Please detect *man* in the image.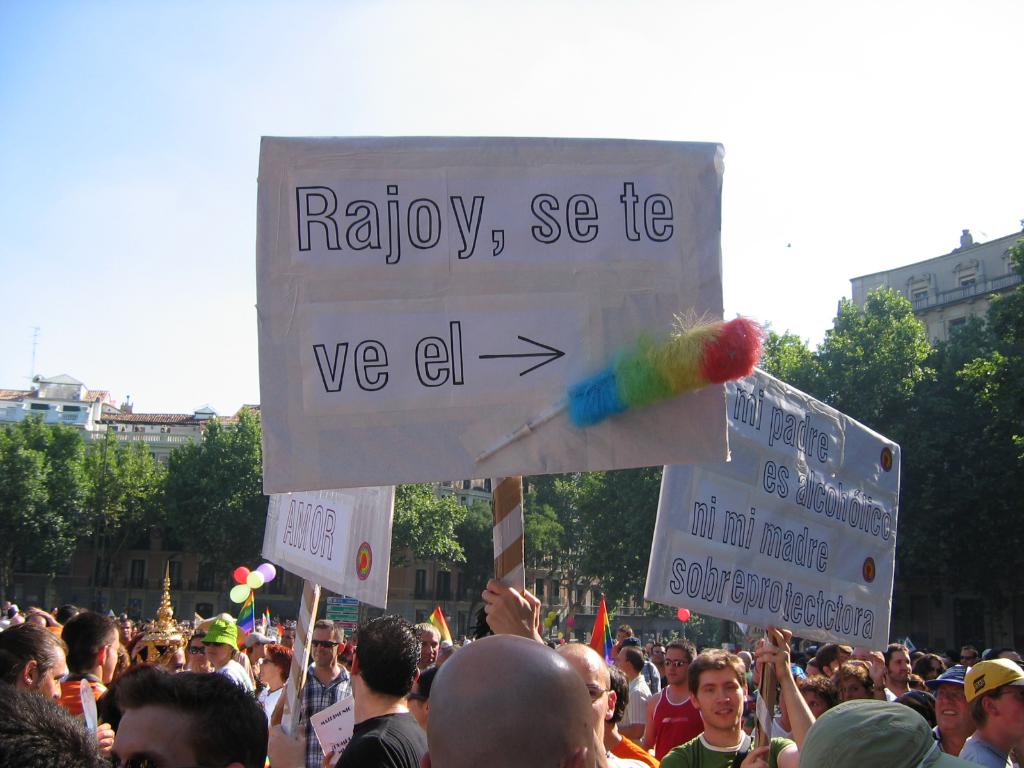
bbox=(54, 610, 129, 724).
